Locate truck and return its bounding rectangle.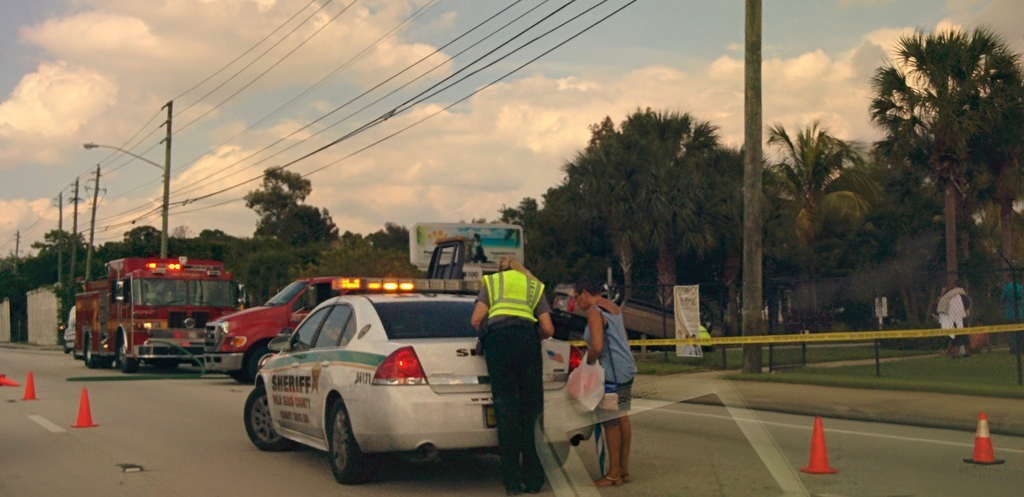
{"left": 62, "top": 250, "right": 249, "bottom": 380}.
